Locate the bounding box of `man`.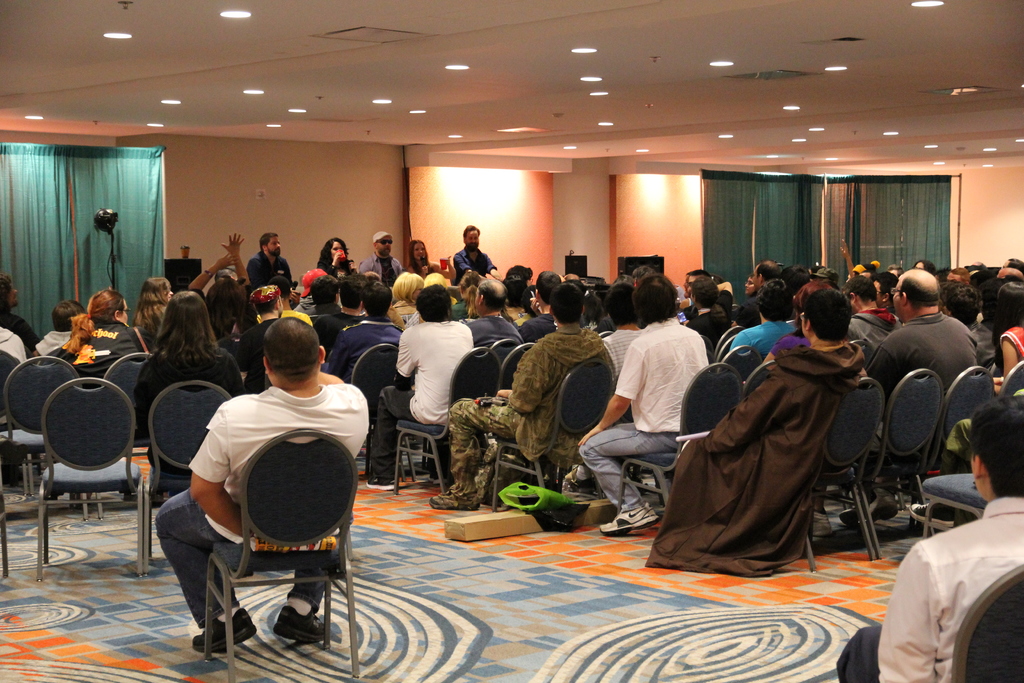
Bounding box: bbox(517, 269, 564, 342).
